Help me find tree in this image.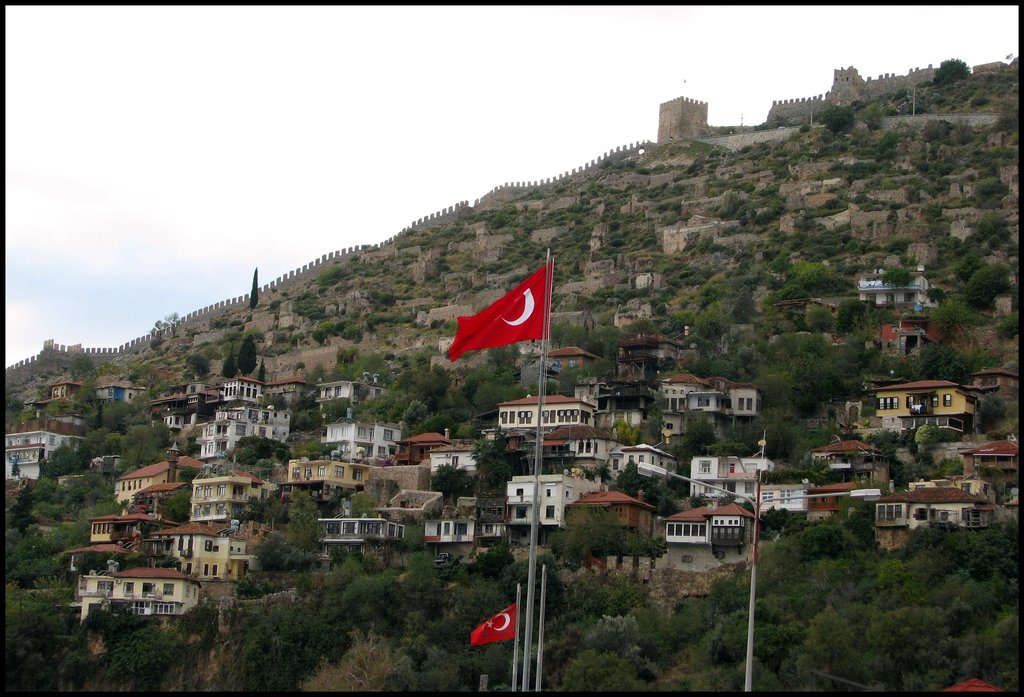
Found it: <region>931, 59, 973, 86</region>.
